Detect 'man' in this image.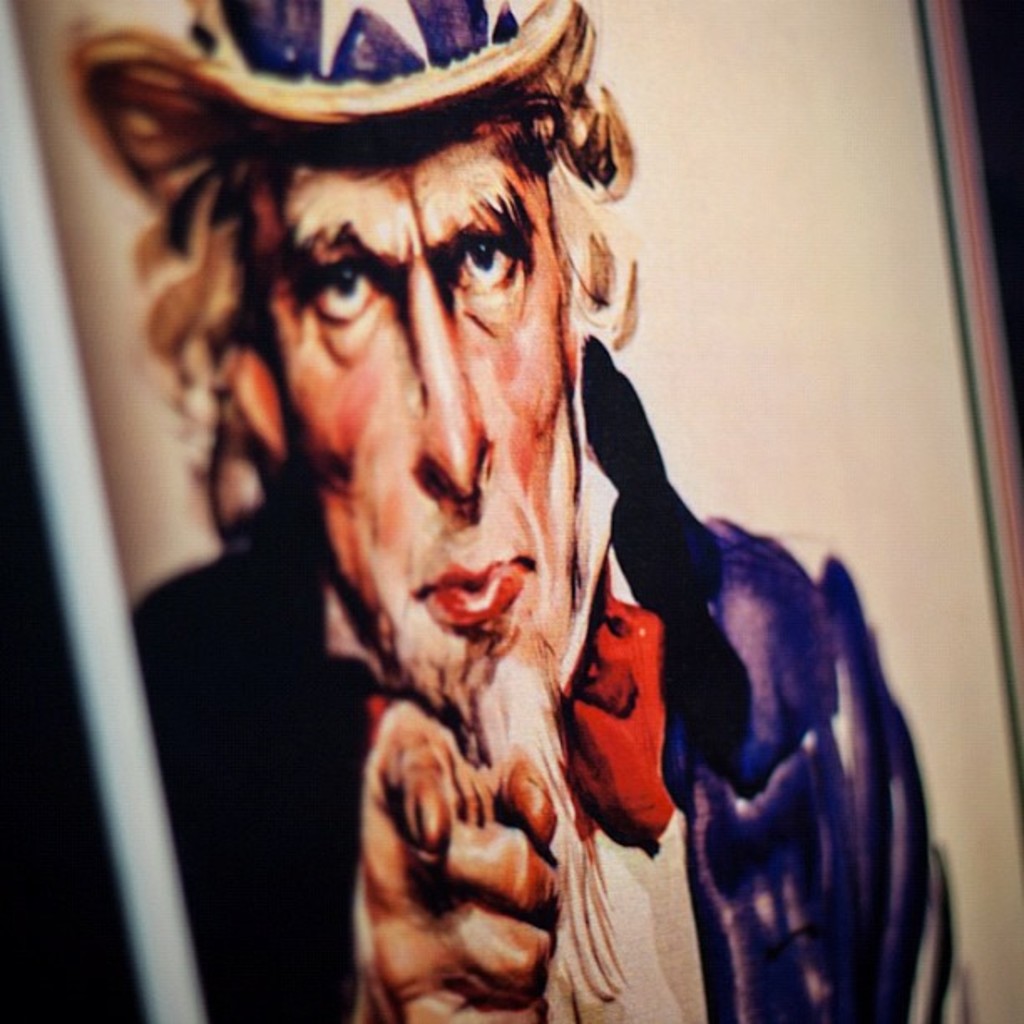
Detection: box=[40, 0, 982, 1022].
